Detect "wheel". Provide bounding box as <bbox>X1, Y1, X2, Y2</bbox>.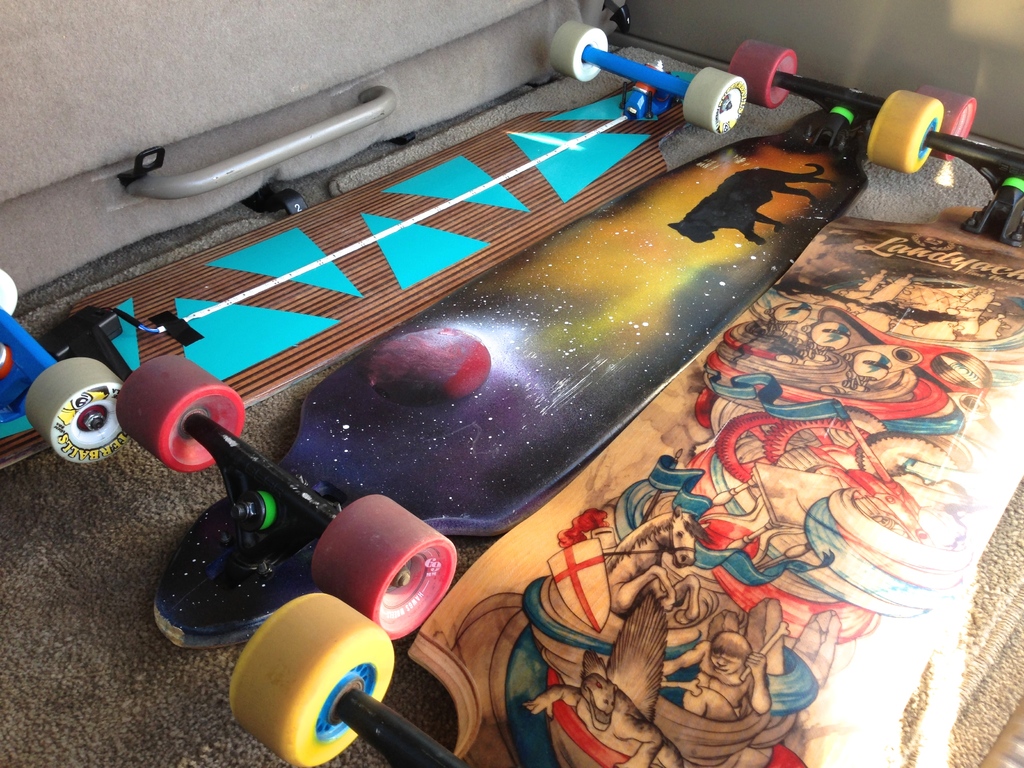
<bbox>911, 83, 974, 162</bbox>.
